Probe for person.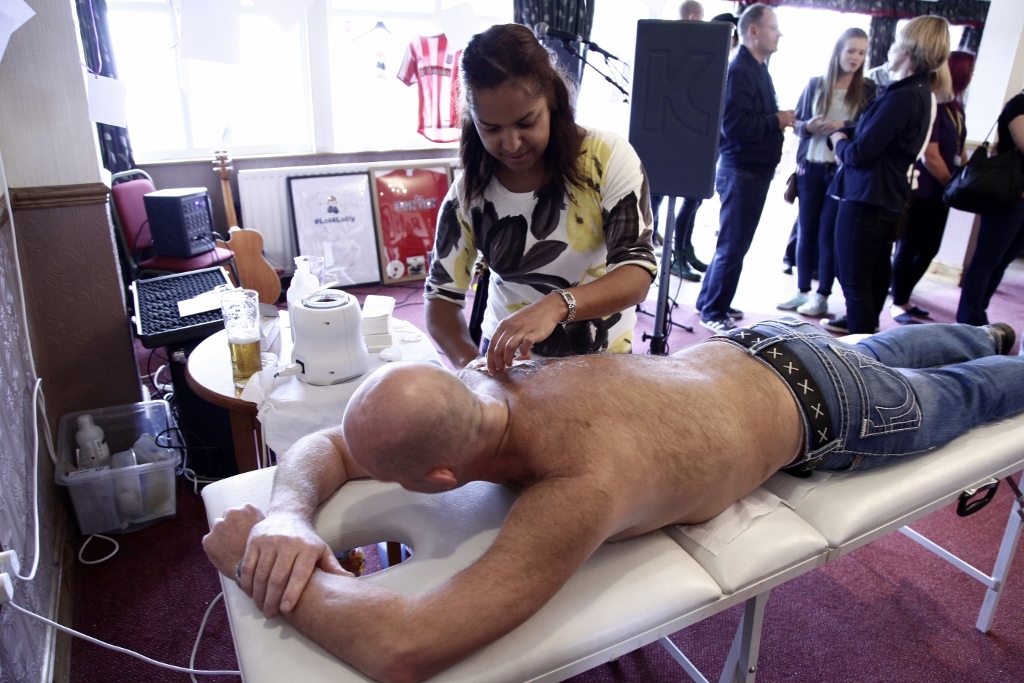
Probe result: box(423, 25, 656, 380).
